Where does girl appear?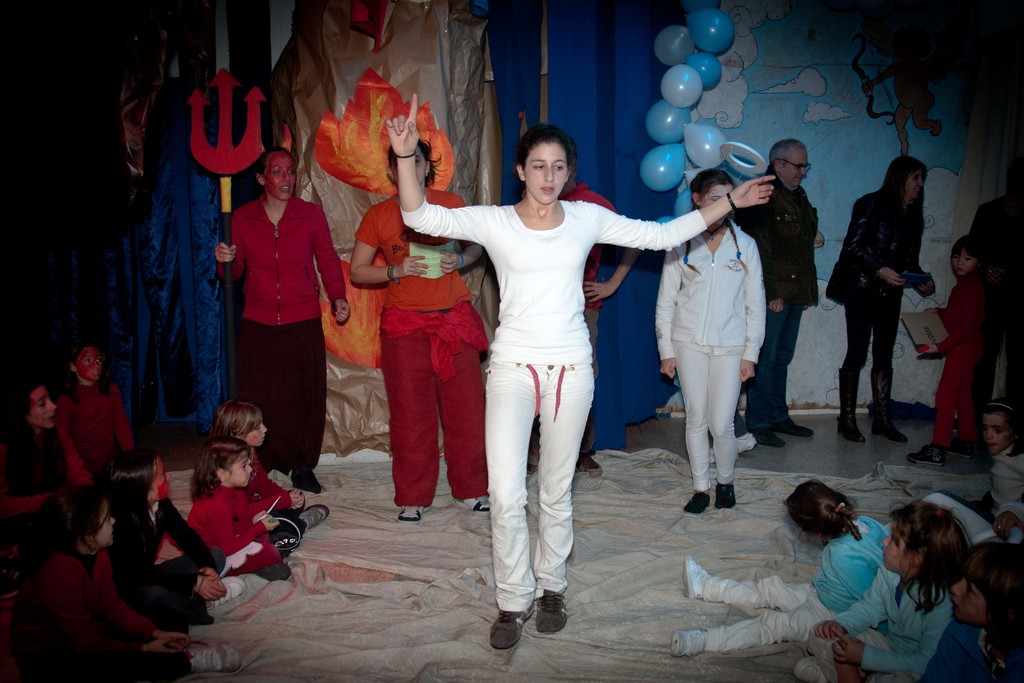
Appears at left=918, top=539, right=1023, bottom=682.
